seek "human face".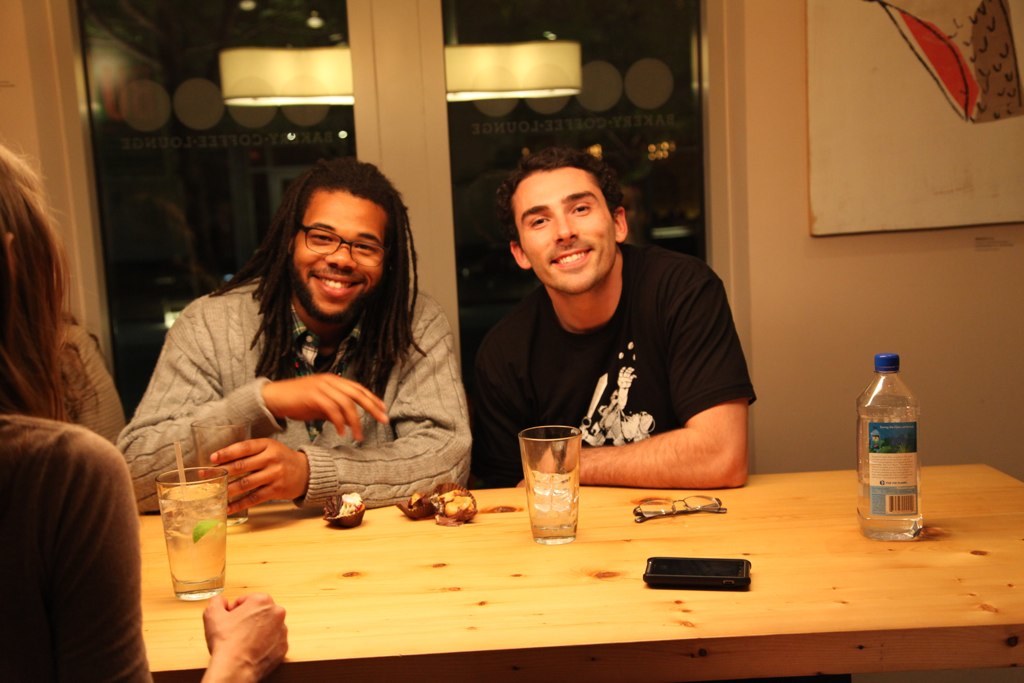
[515,166,617,287].
